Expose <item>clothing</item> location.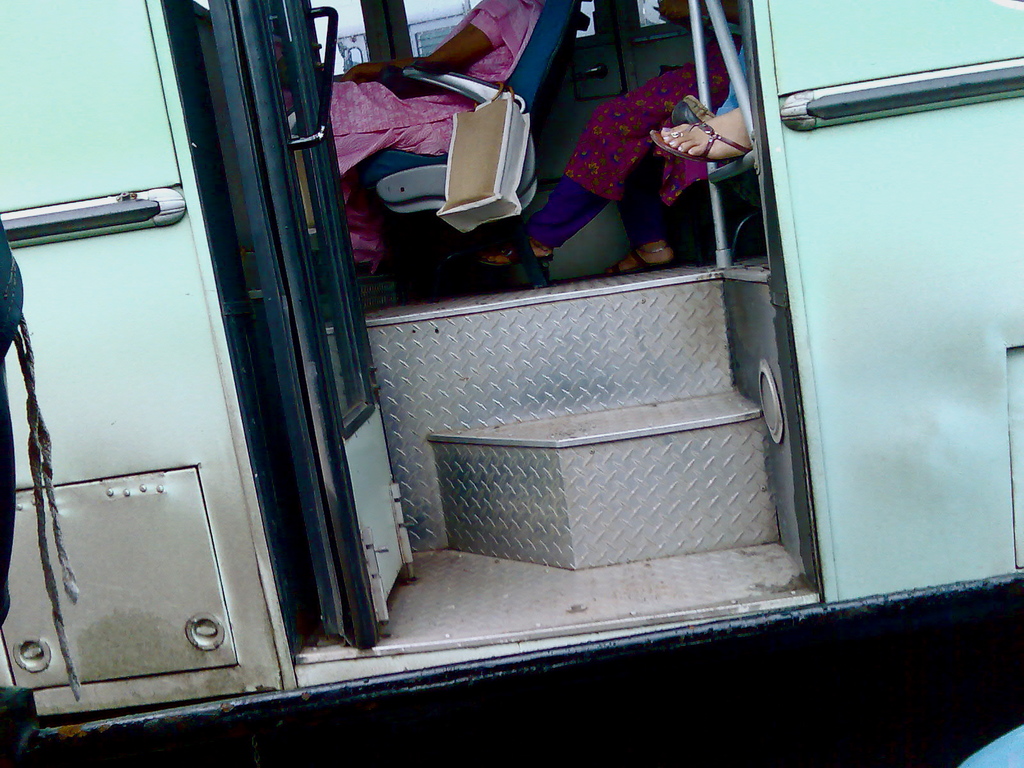
Exposed at {"x1": 313, "y1": 0, "x2": 543, "y2": 265}.
